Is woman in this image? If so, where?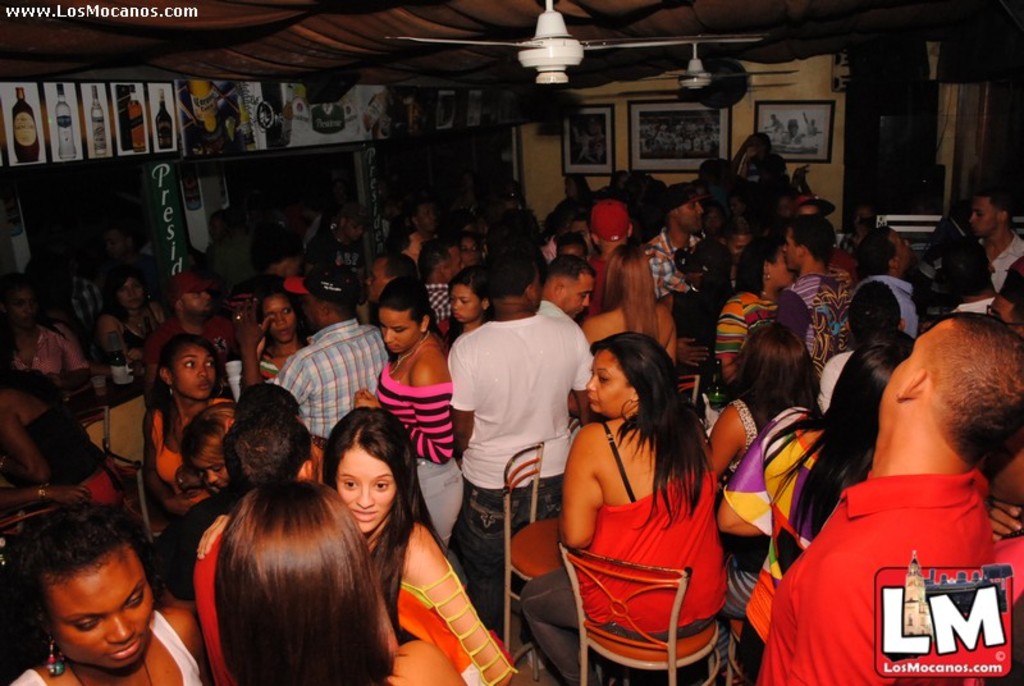
Yes, at (x1=143, y1=329, x2=237, y2=520).
